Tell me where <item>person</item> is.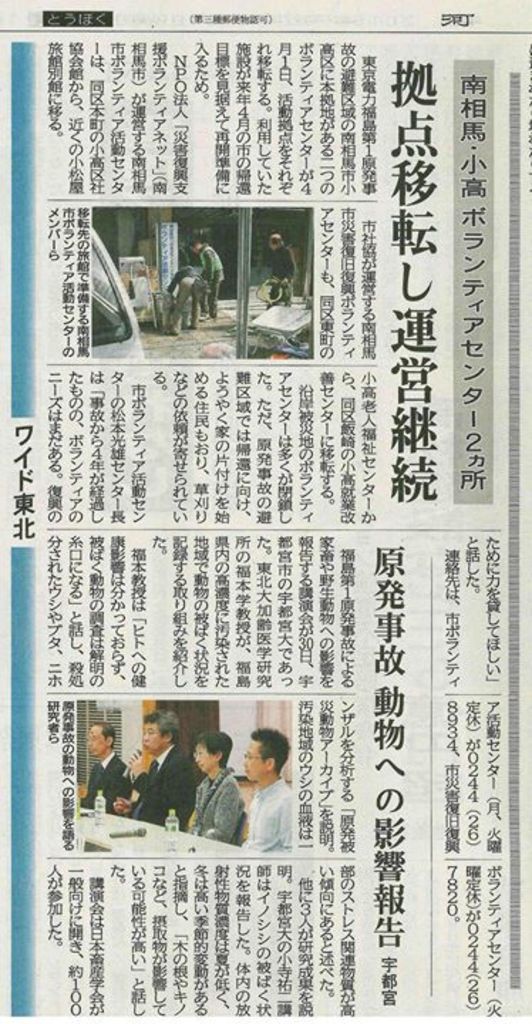
<item>person</item> is at [85, 724, 135, 816].
